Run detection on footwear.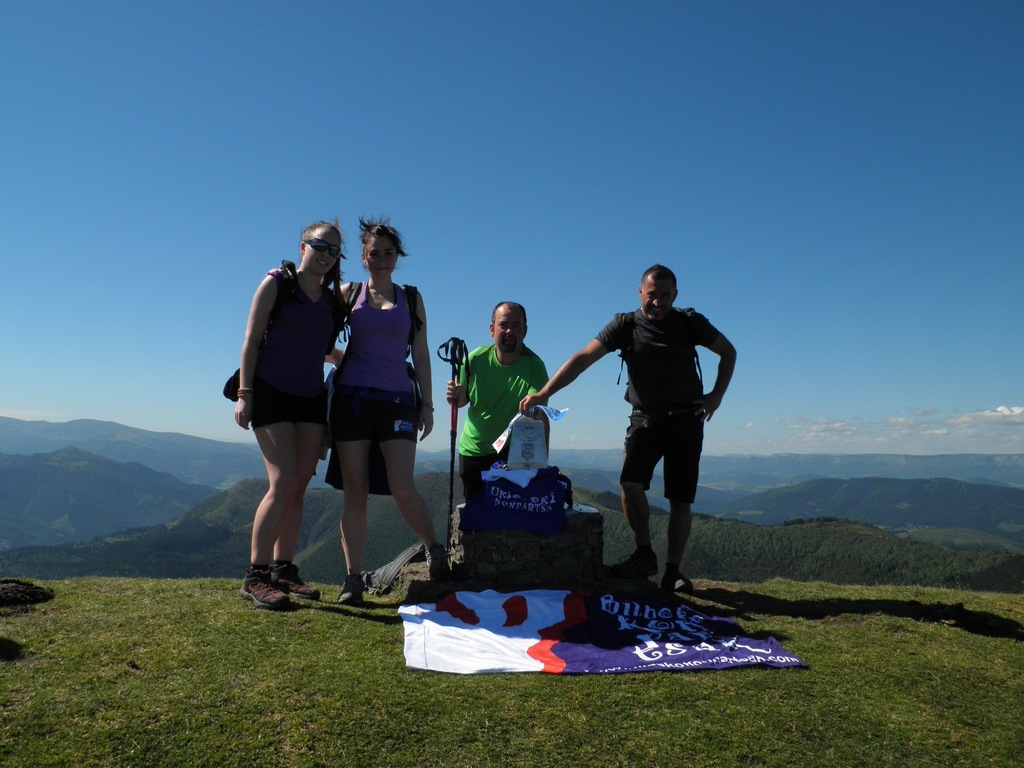
Result: 622,545,658,576.
